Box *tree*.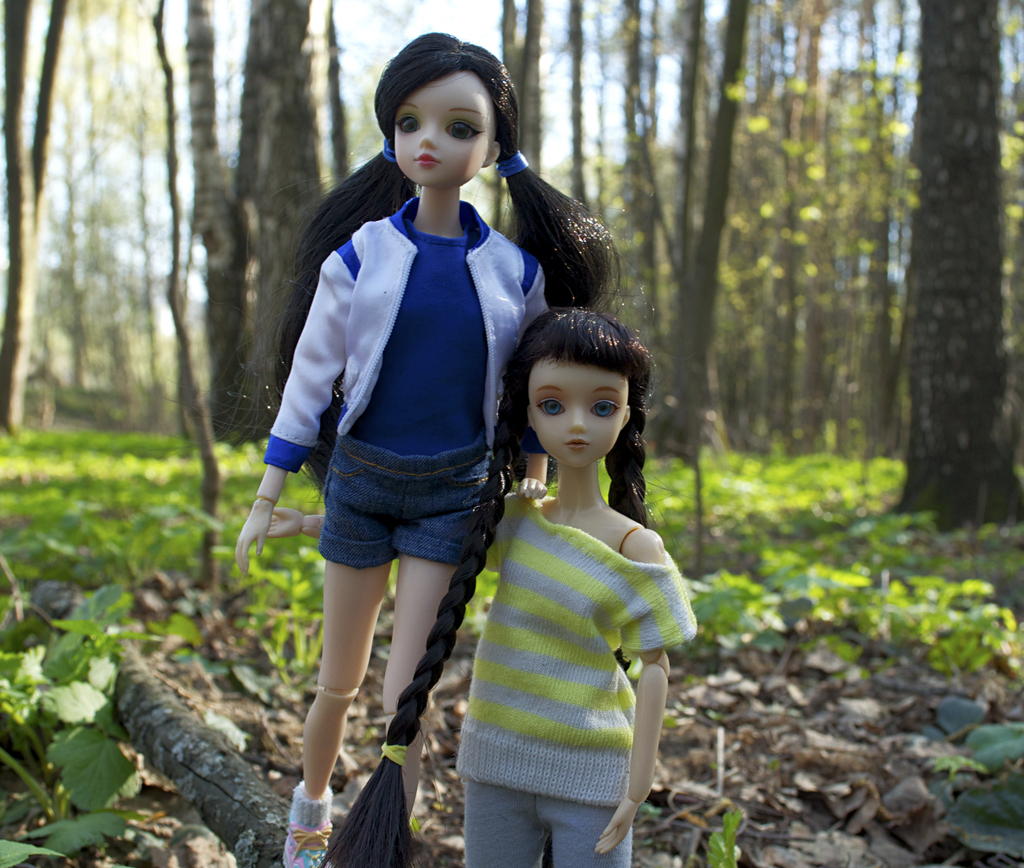
[734,0,889,460].
